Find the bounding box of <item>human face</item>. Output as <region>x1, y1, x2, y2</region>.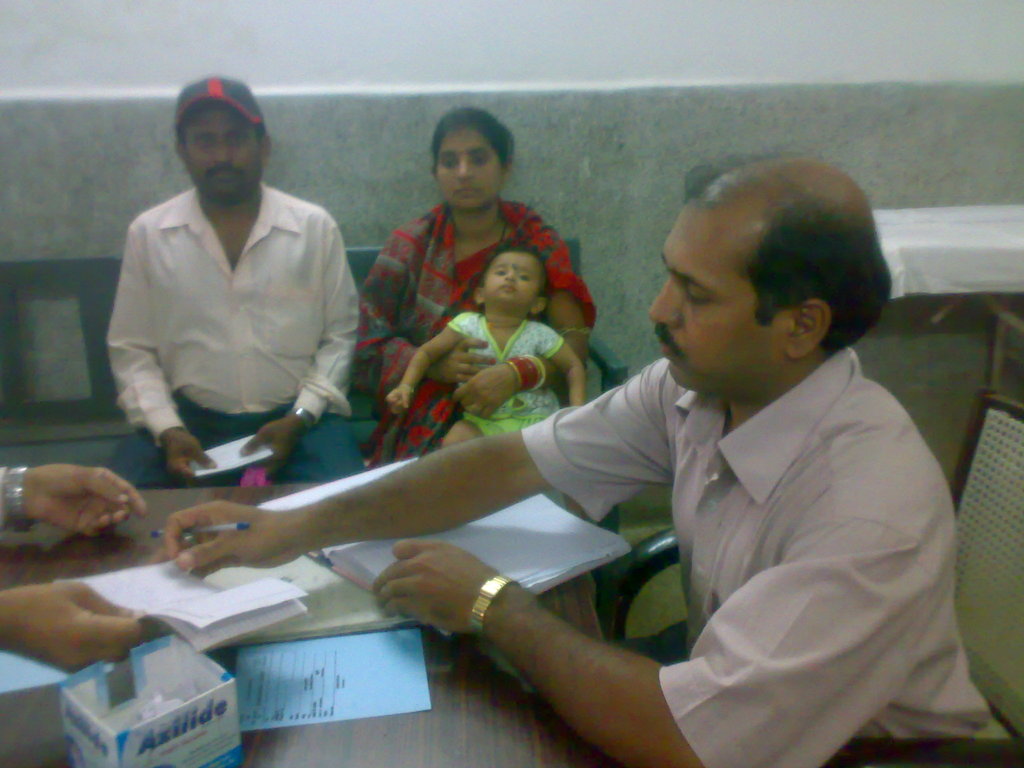
<region>181, 114, 263, 206</region>.
